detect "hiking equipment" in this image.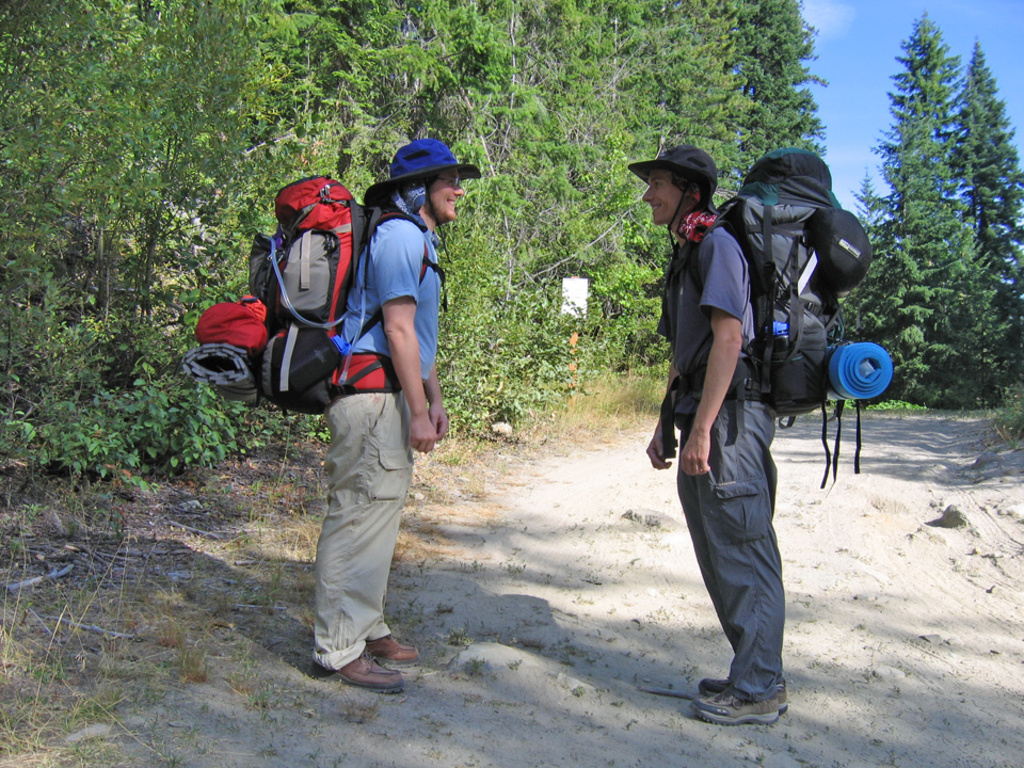
Detection: crop(179, 169, 450, 406).
